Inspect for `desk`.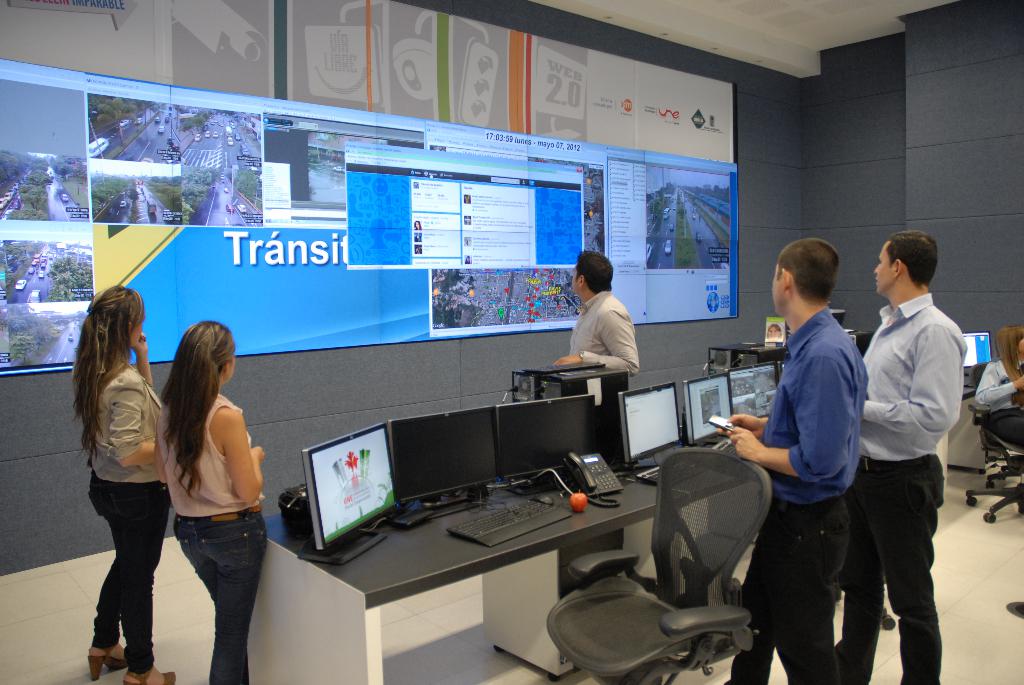
Inspection: [266, 461, 682, 658].
